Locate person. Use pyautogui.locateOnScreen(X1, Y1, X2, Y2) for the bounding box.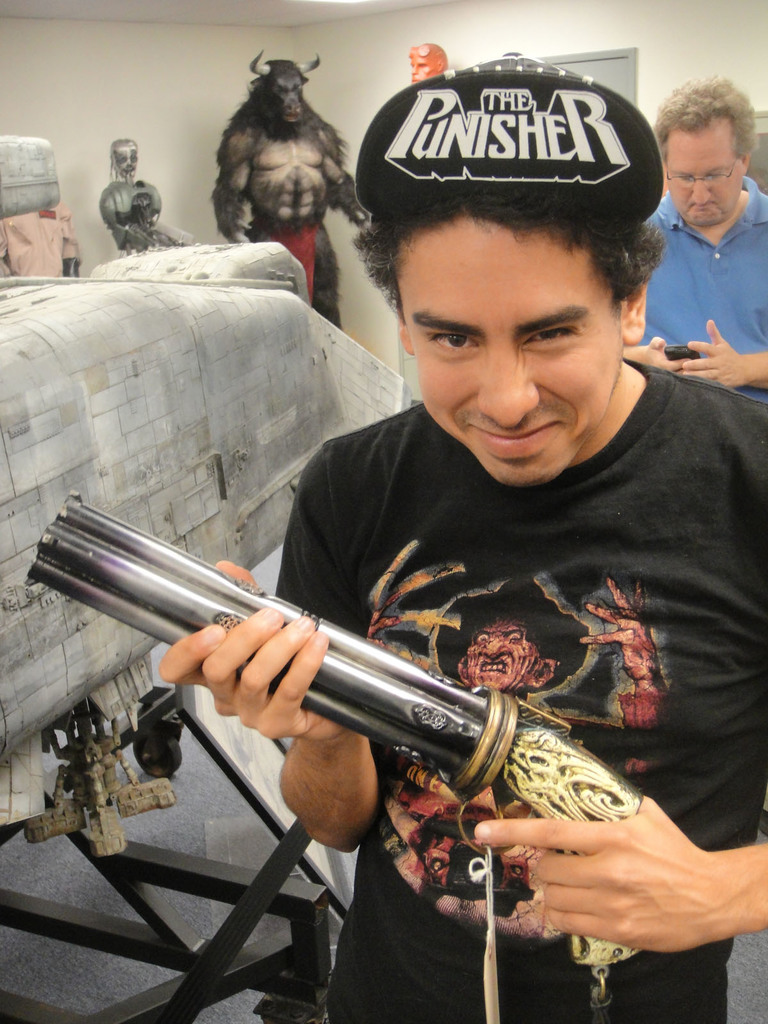
pyautogui.locateOnScreen(625, 85, 767, 398).
